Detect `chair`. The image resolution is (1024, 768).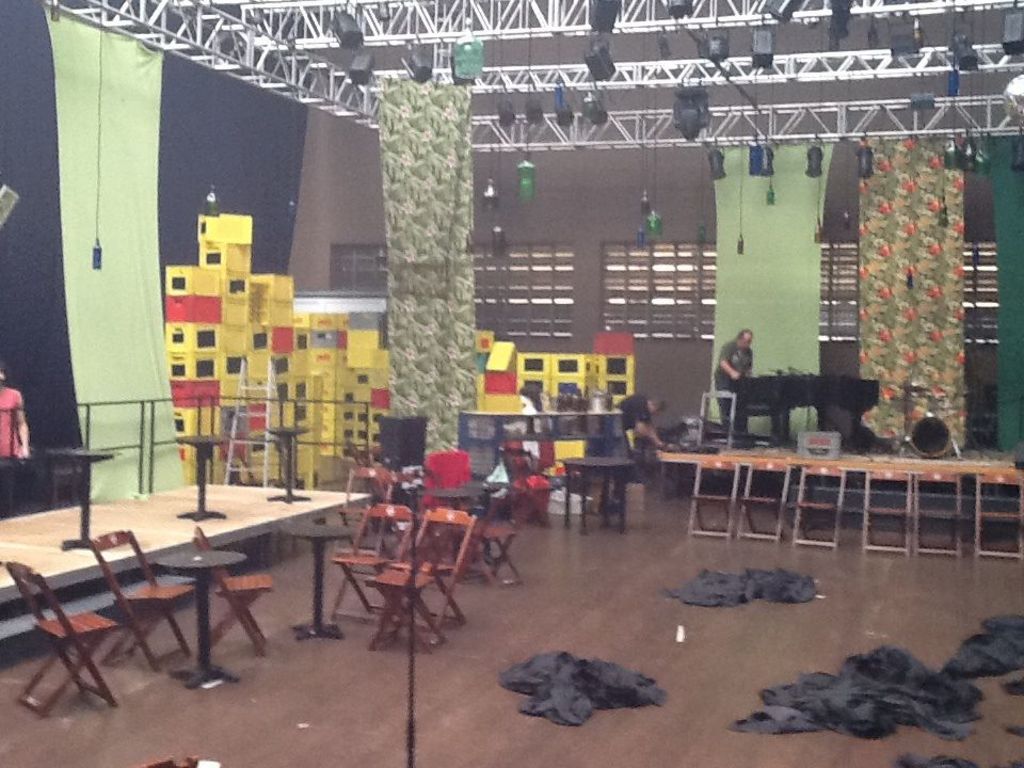
<region>186, 537, 282, 656</region>.
